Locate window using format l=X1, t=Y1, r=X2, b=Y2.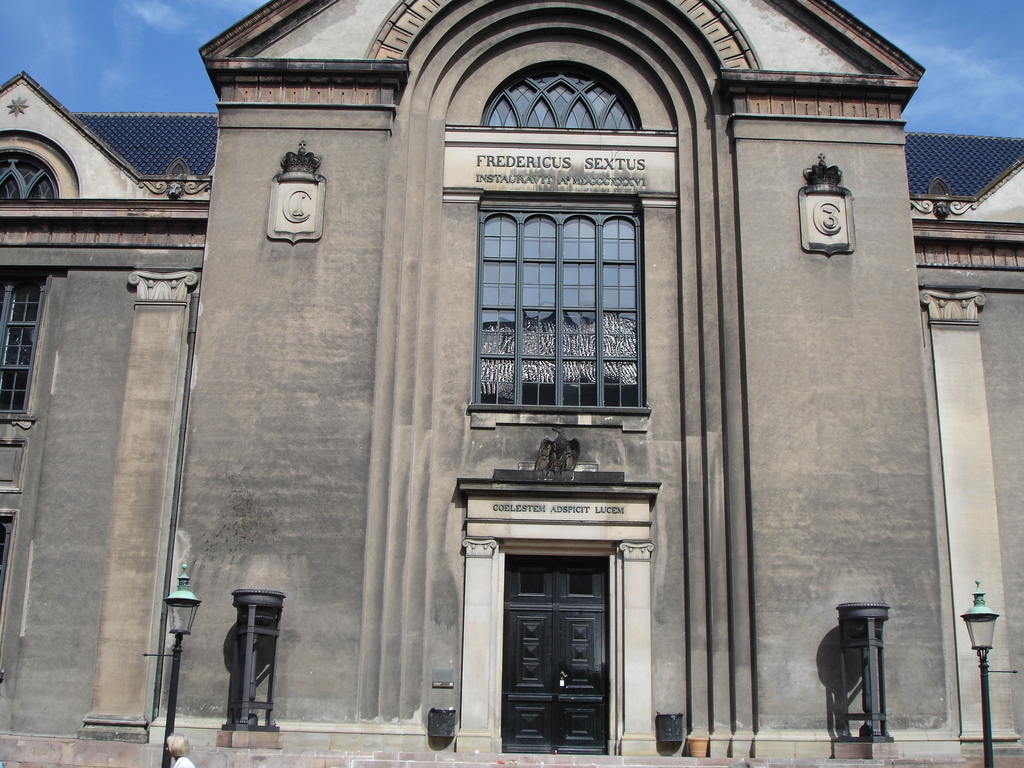
l=0, t=271, r=39, b=426.
